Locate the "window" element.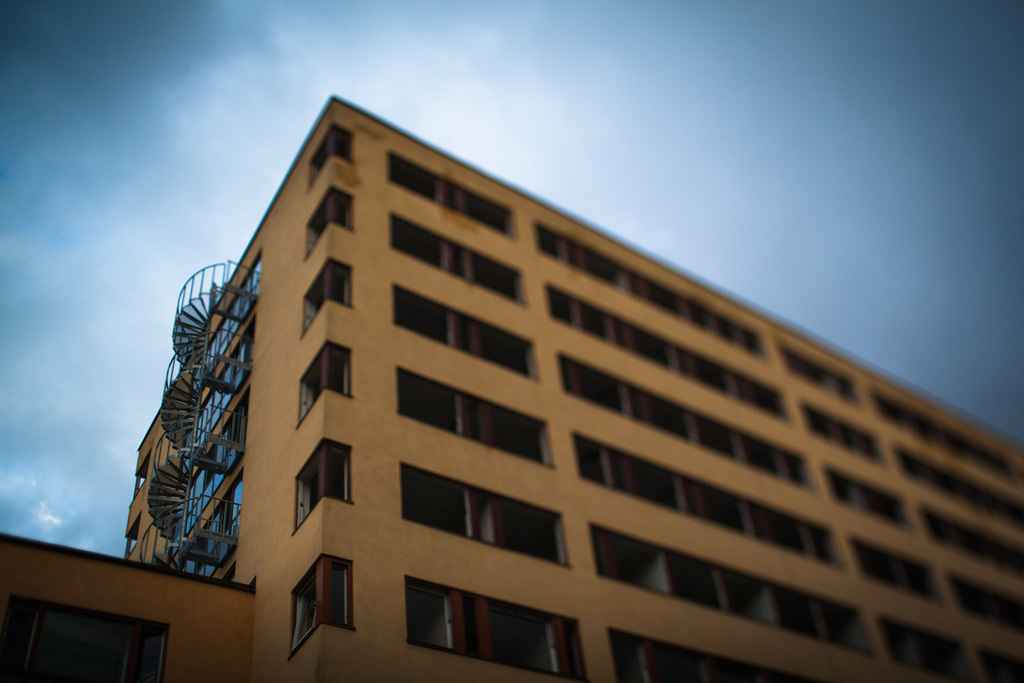
Element bbox: 535, 220, 760, 352.
